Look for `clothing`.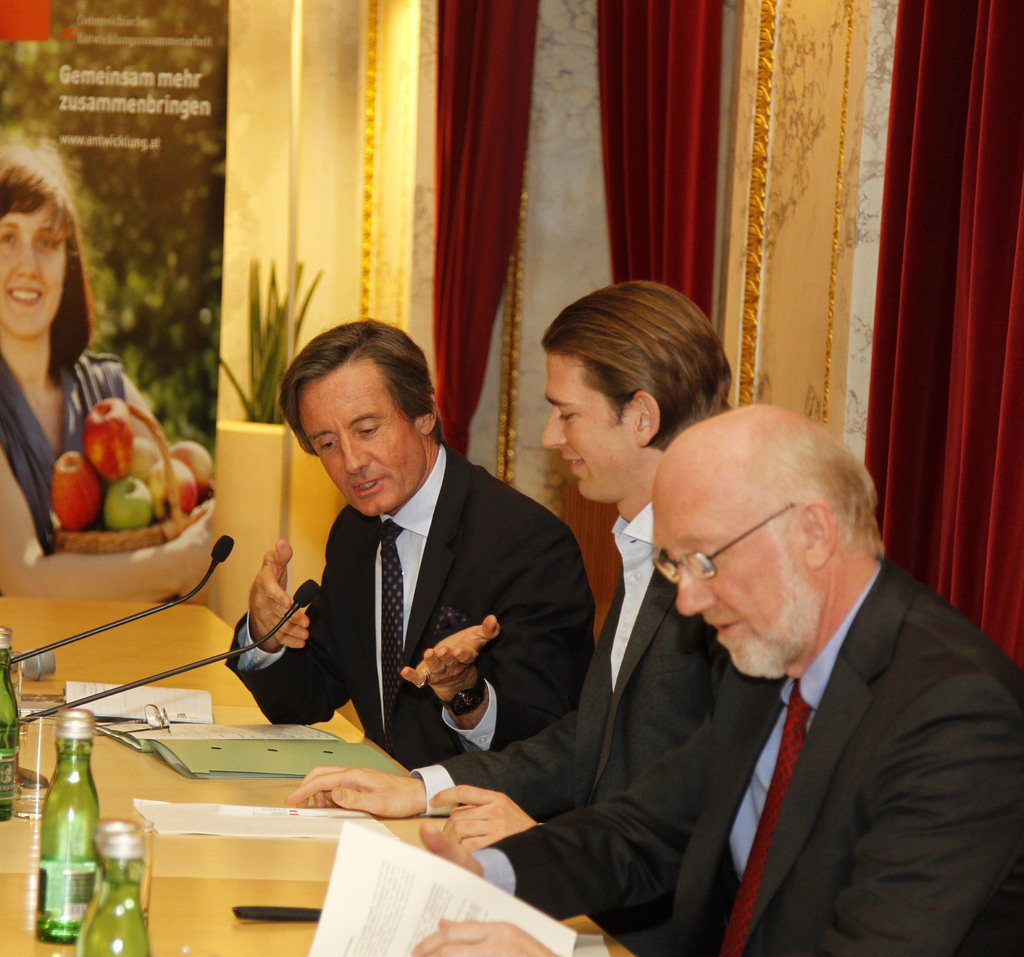
Found: 406/501/733/826.
